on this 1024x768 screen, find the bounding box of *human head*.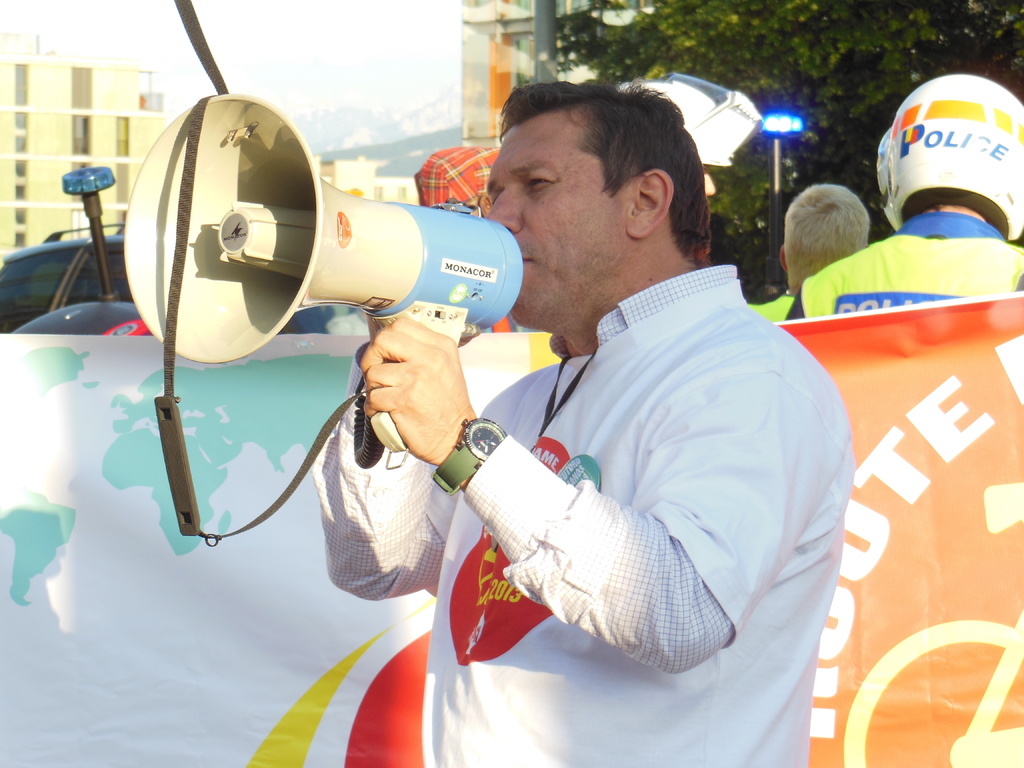
Bounding box: (776,182,870,294).
